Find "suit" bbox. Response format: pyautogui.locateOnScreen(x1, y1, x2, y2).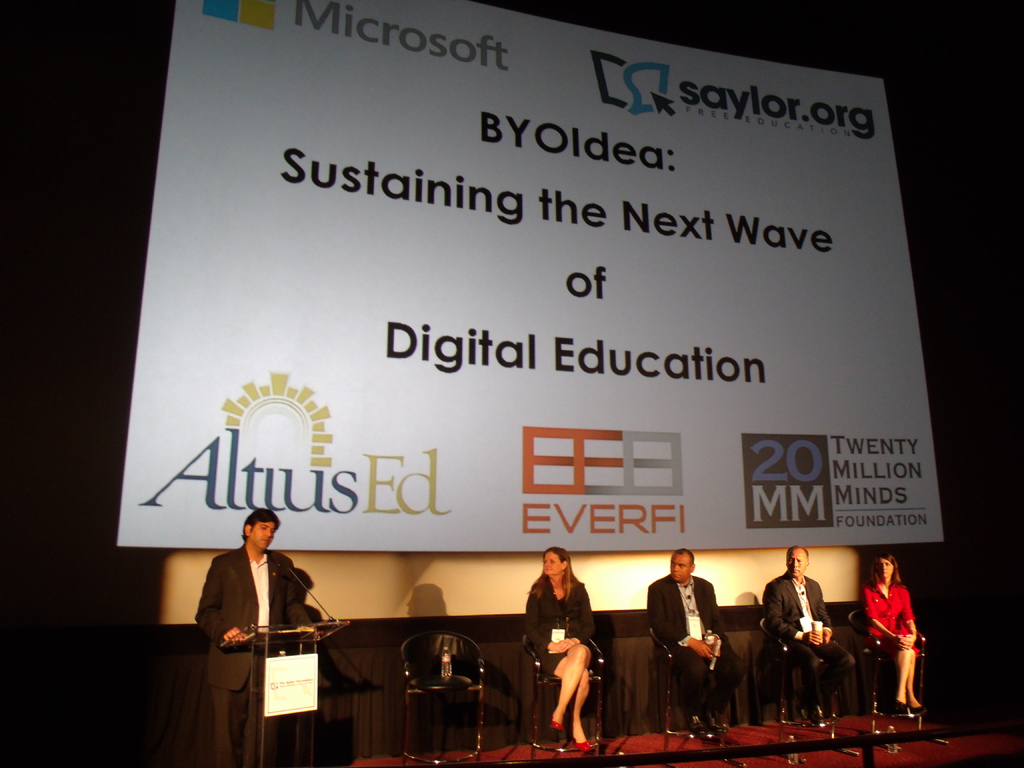
pyautogui.locateOnScreen(646, 565, 732, 733).
